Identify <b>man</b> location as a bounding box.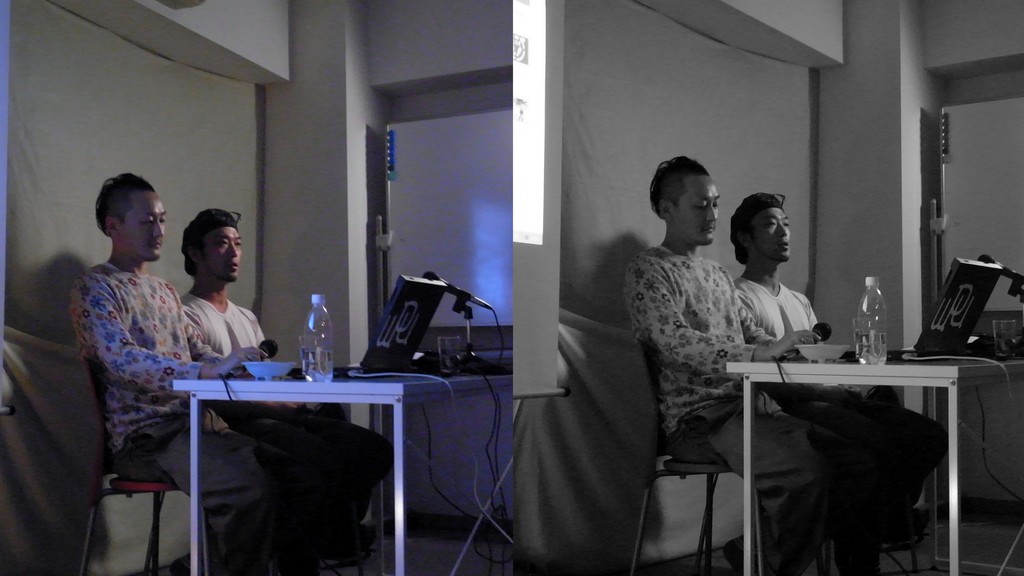
(x1=616, y1=152, x2=783, y2=539).
